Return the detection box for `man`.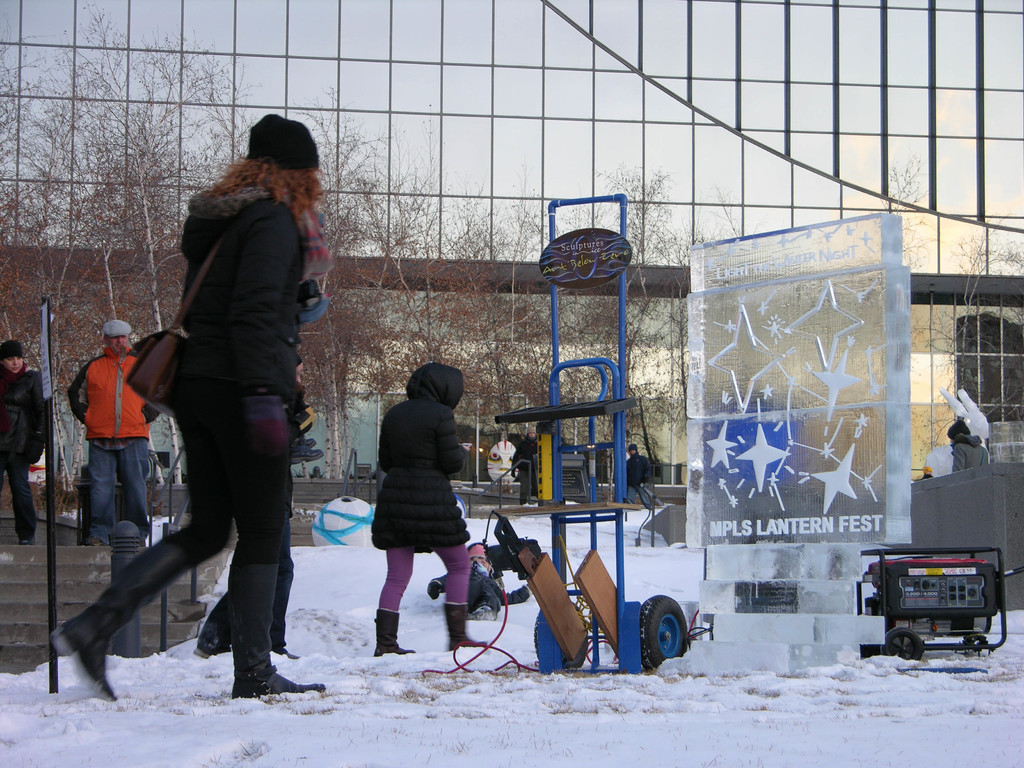
{"x1": 946, "y1": 416, "x2": 993, "y2": 472}.
